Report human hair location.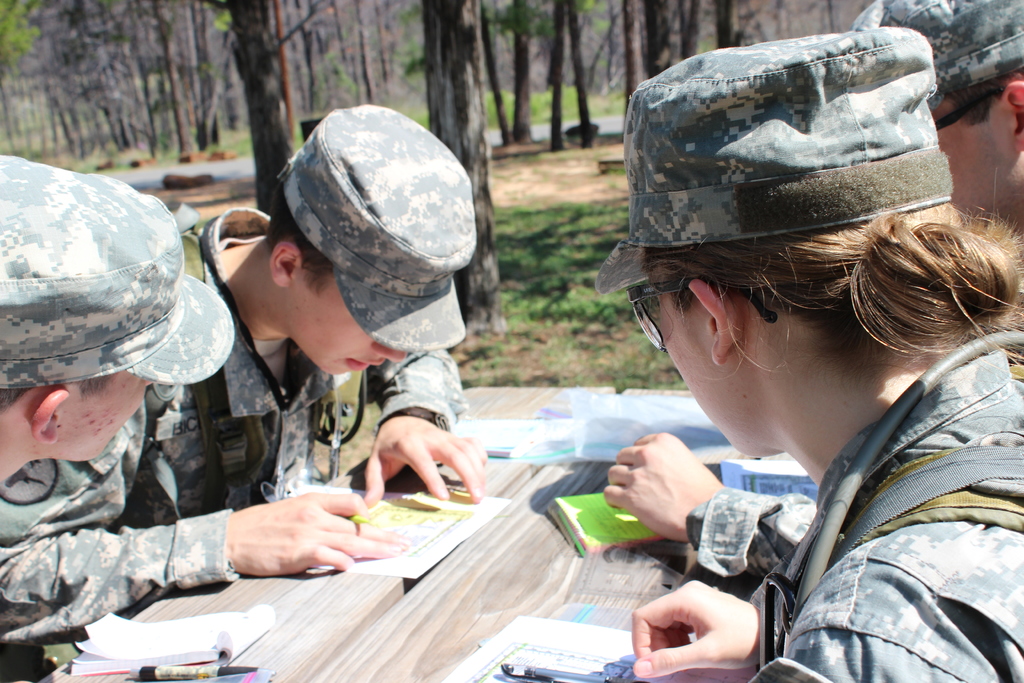
Report: 639/198/1023/390.
